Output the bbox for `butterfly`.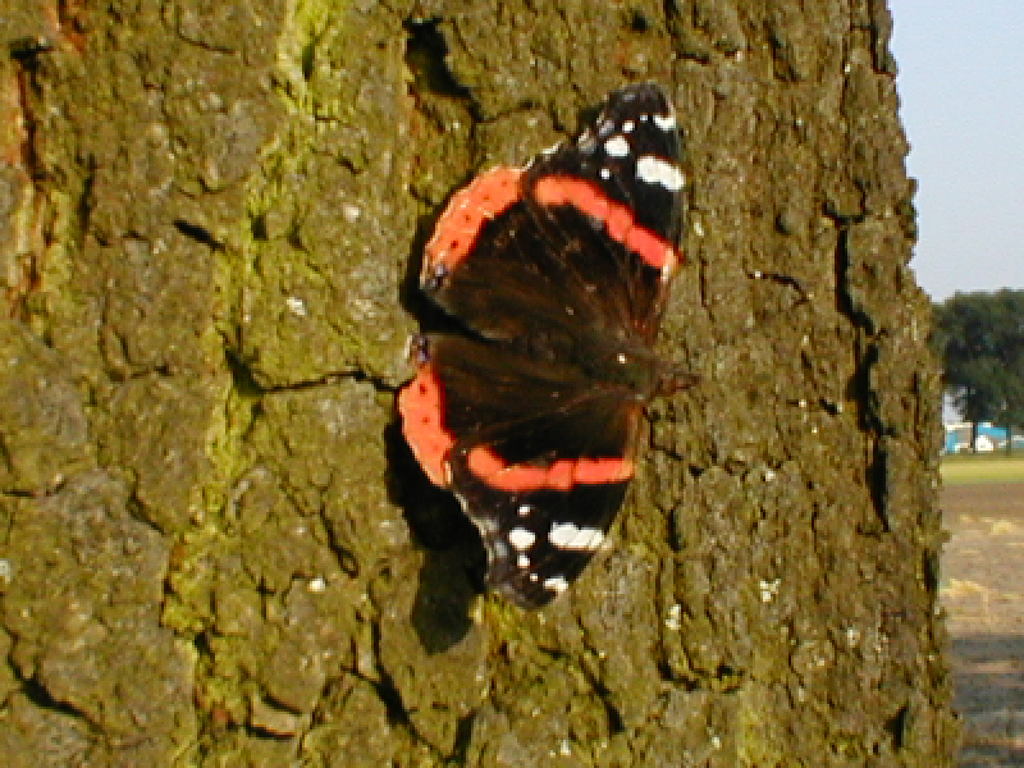
[left=381, top=51, right=705, bottom=636].
